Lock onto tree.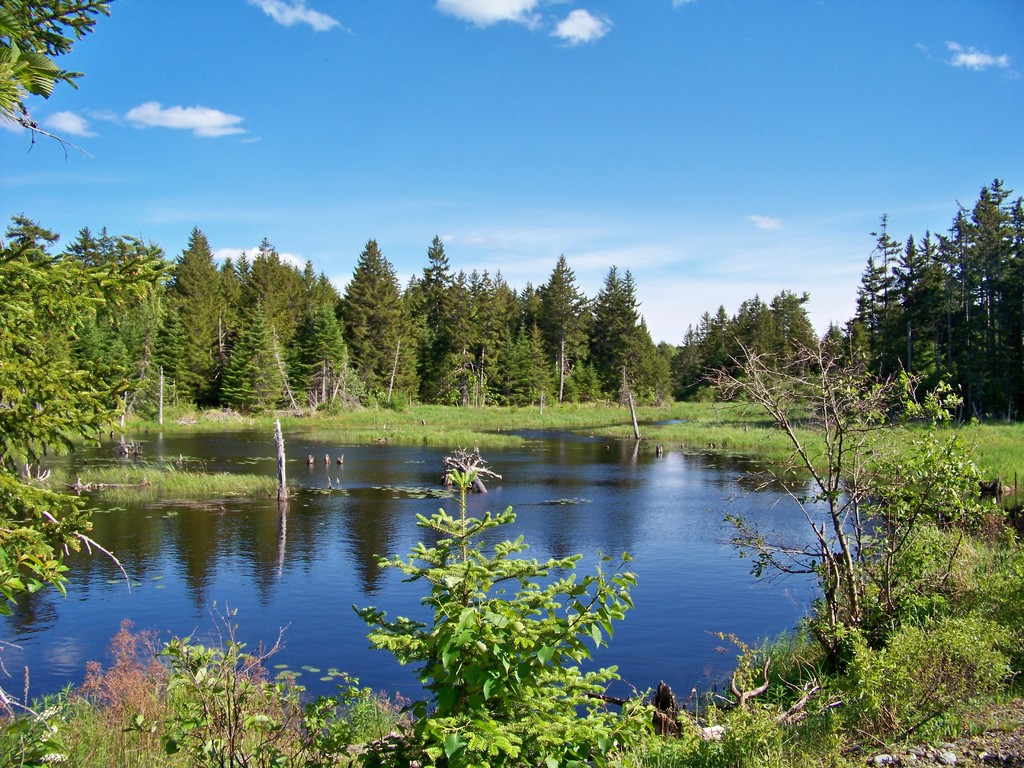
Locked: 0, 0, 112, 161.
